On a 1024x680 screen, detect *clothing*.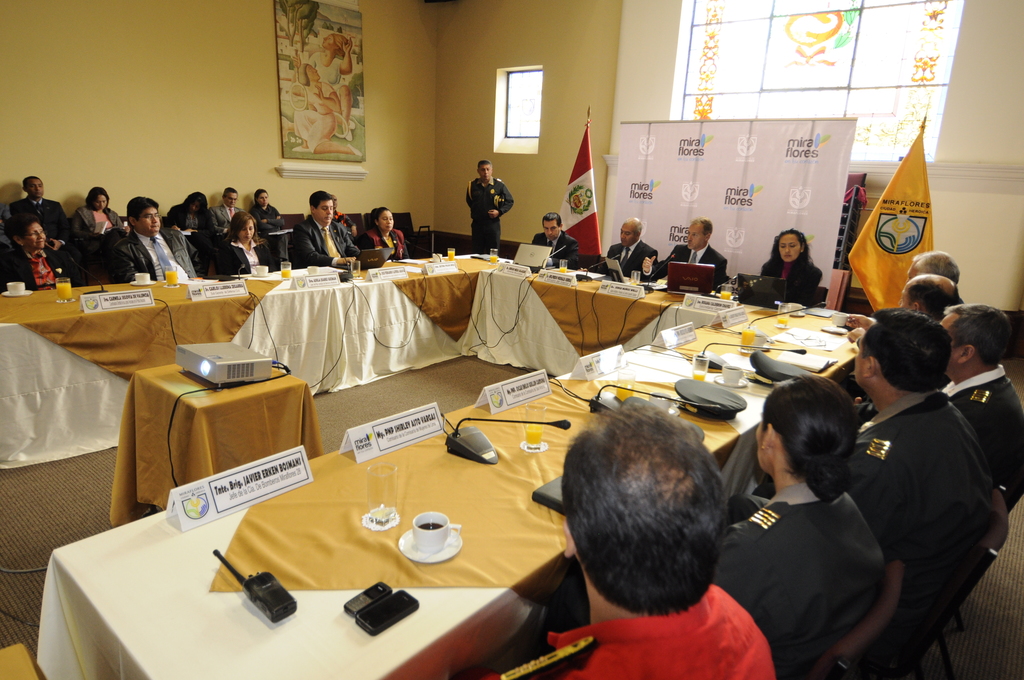
bbox=[292, 218, 356, 265].
